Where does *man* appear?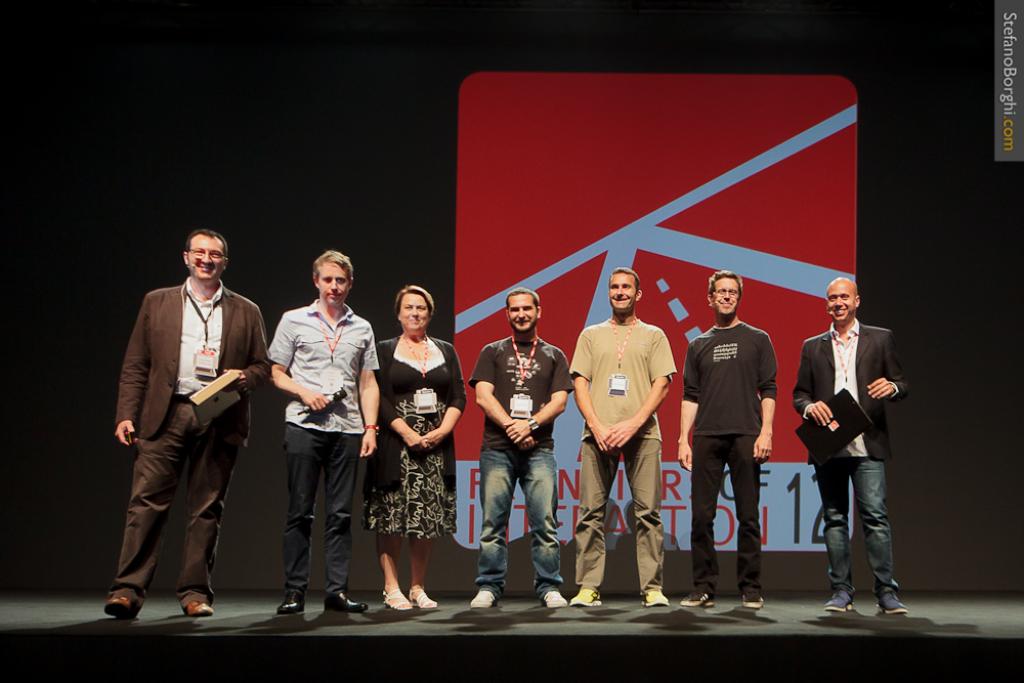
Appears at region(470, 283, 568, 605).
